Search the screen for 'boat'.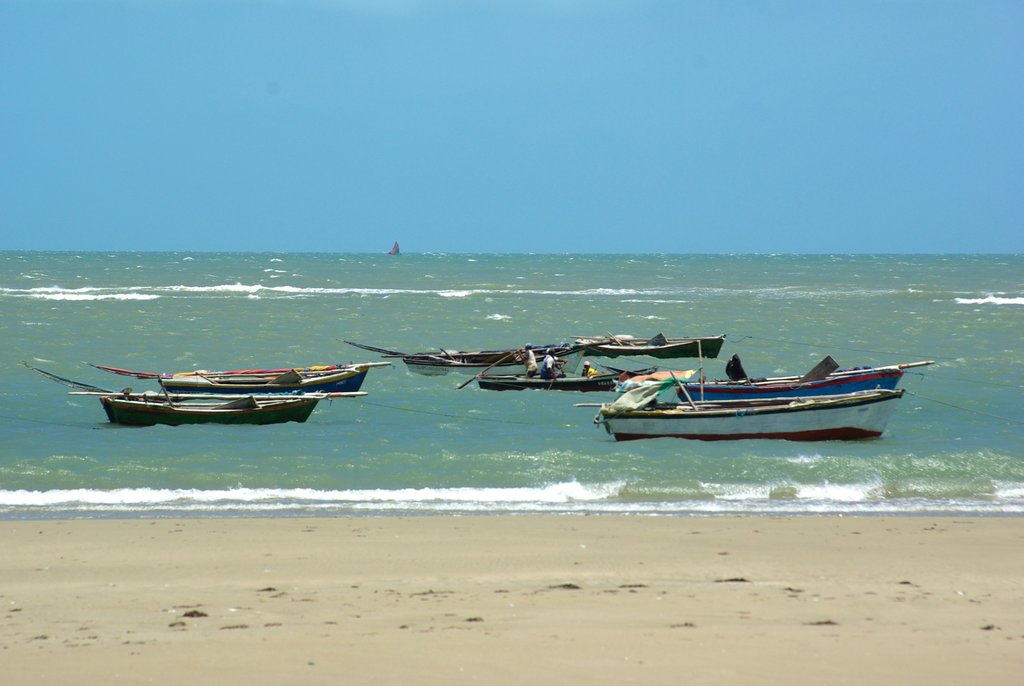
Found at <box>477,366,650,386</box>.
